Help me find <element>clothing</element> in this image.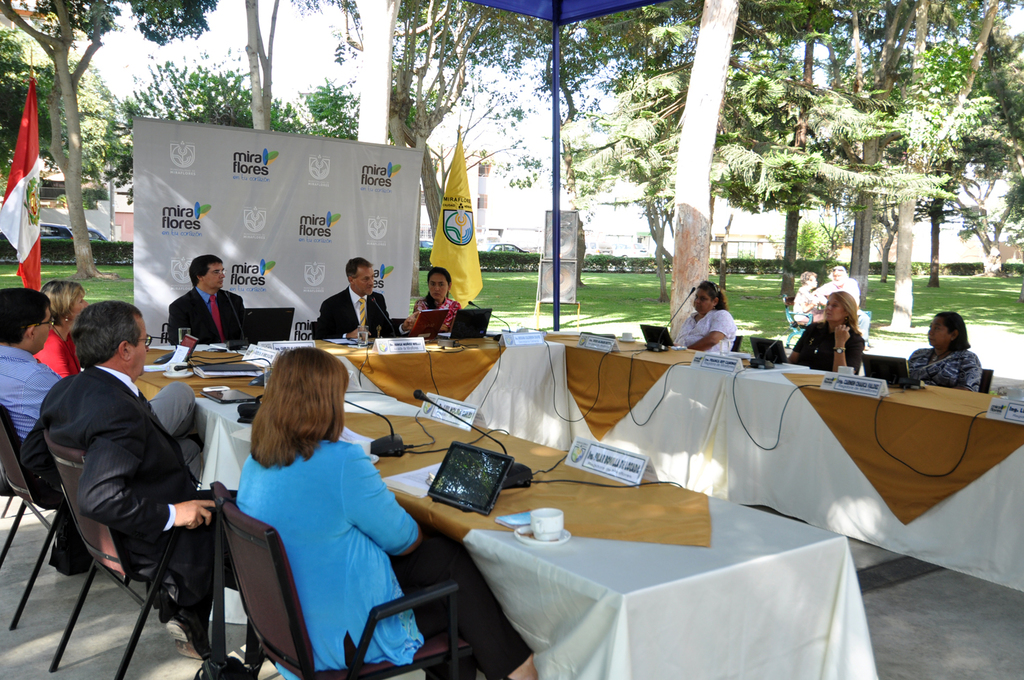
Found it: <bbox>907, 344, 992, 394</bbox>.
